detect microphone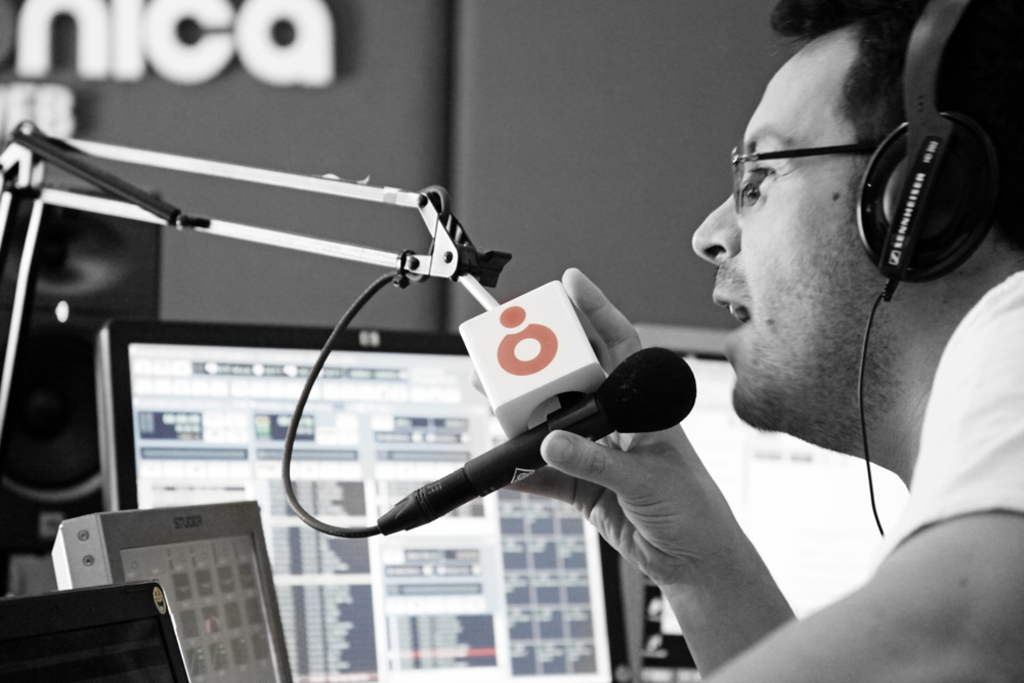
<bbox>334, 331, 751, 545</bbox>
